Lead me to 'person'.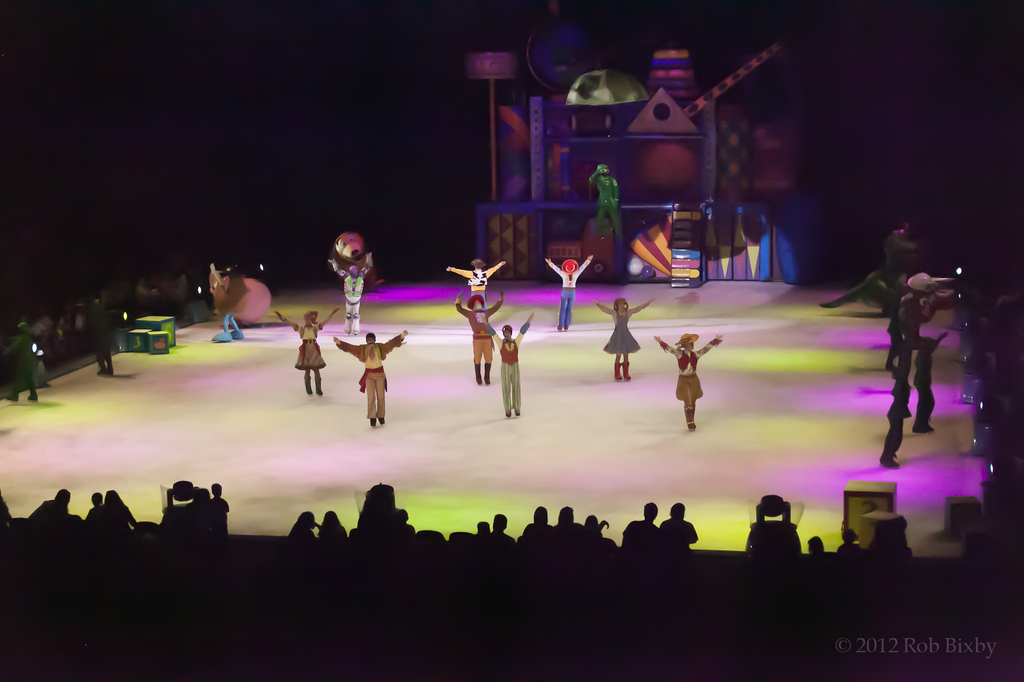
Lead to (674, 323, 721, 438).
